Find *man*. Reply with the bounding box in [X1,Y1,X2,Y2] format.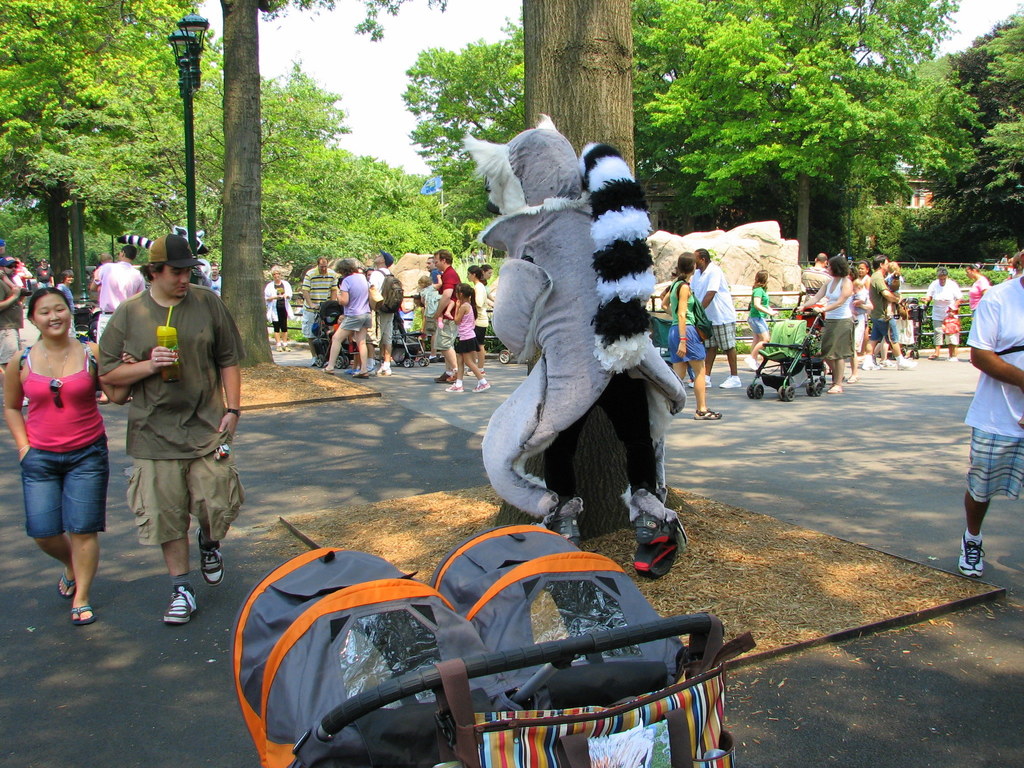
[801,253,835,304].
